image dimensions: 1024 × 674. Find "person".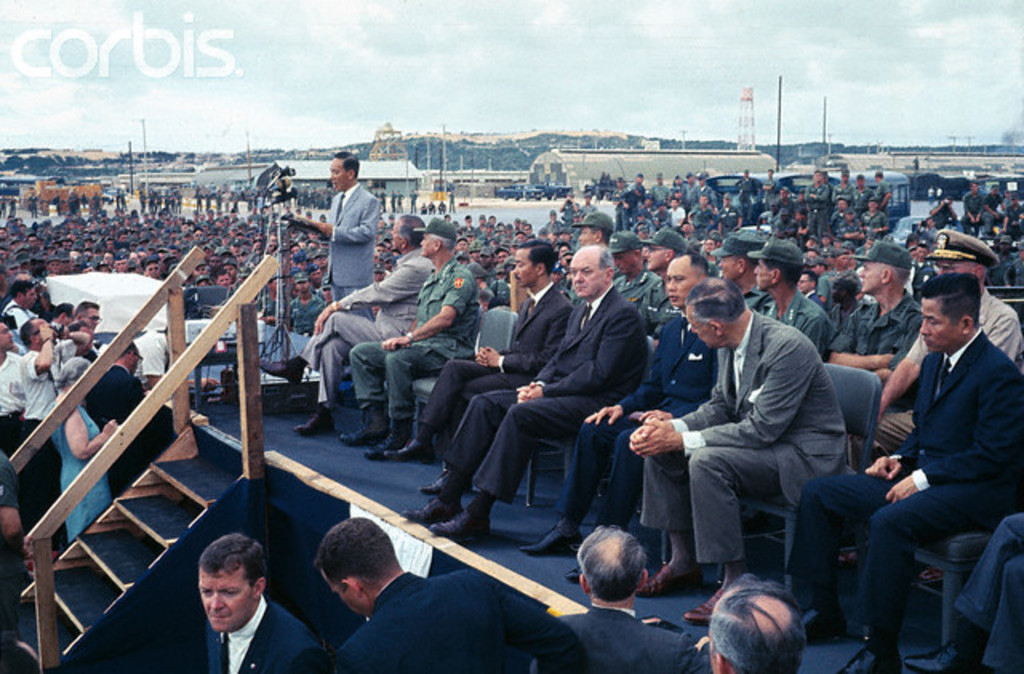
detection(901, 496, 1022, 672).
